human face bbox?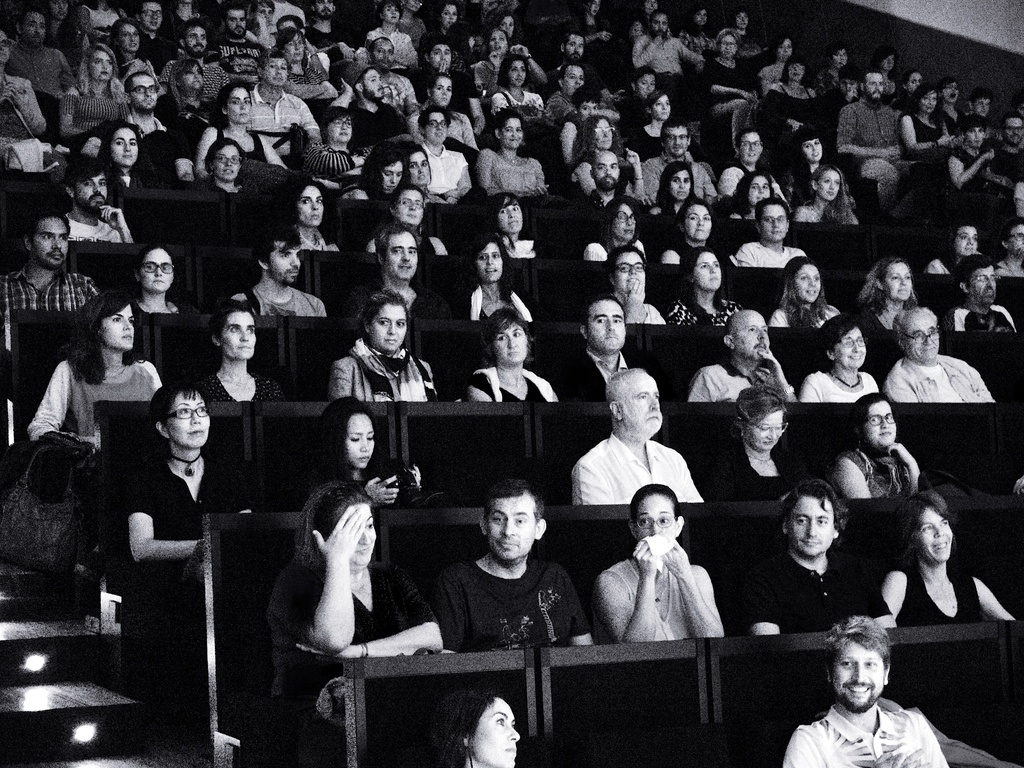
region(643, 0, 658, 14)
